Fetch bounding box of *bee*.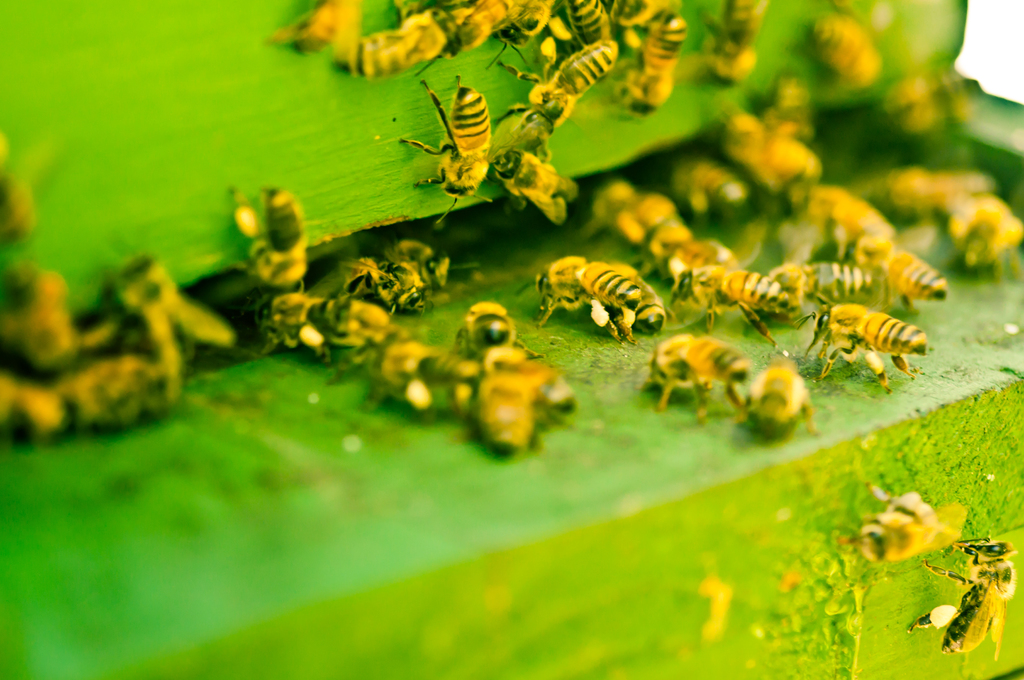
Bbox: (683, 0, 767, 81).
